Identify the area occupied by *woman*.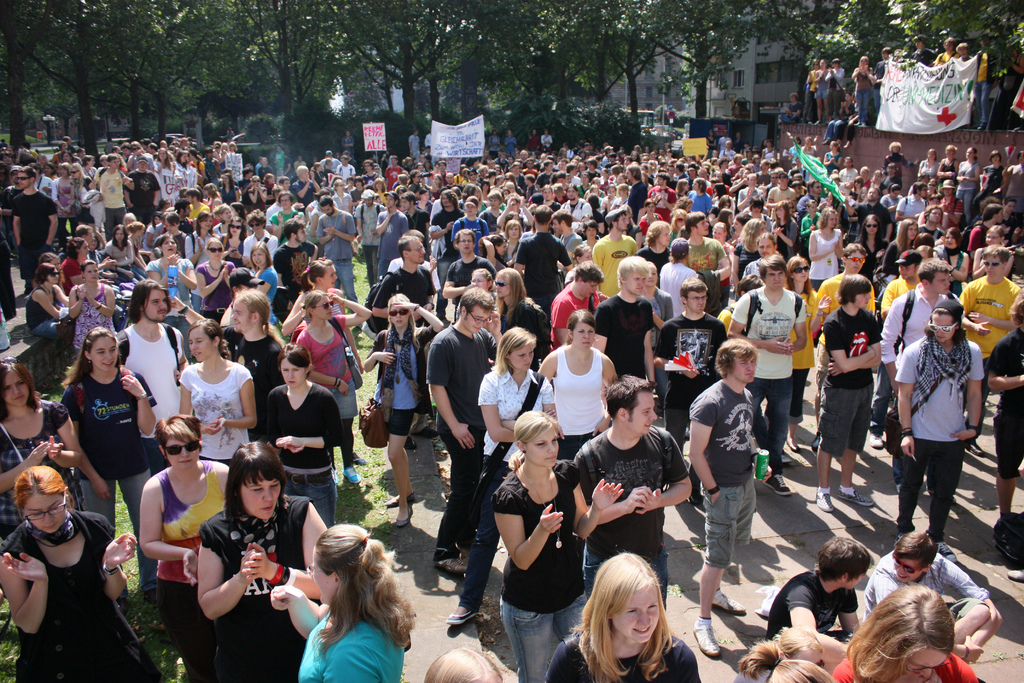
Area: BBox(307, 190, 328, 242).
